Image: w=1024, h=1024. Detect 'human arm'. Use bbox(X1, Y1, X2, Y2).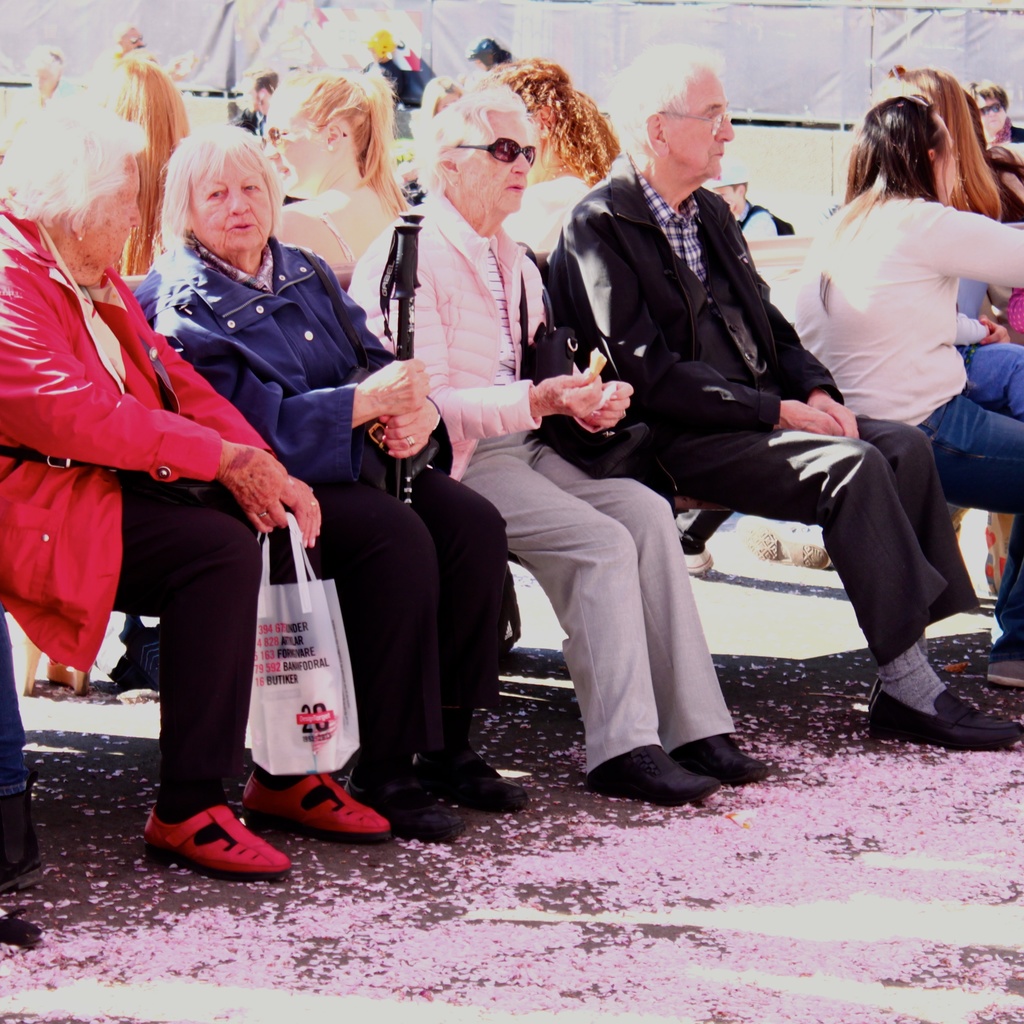
bbox(769, 296, 860, 440).
